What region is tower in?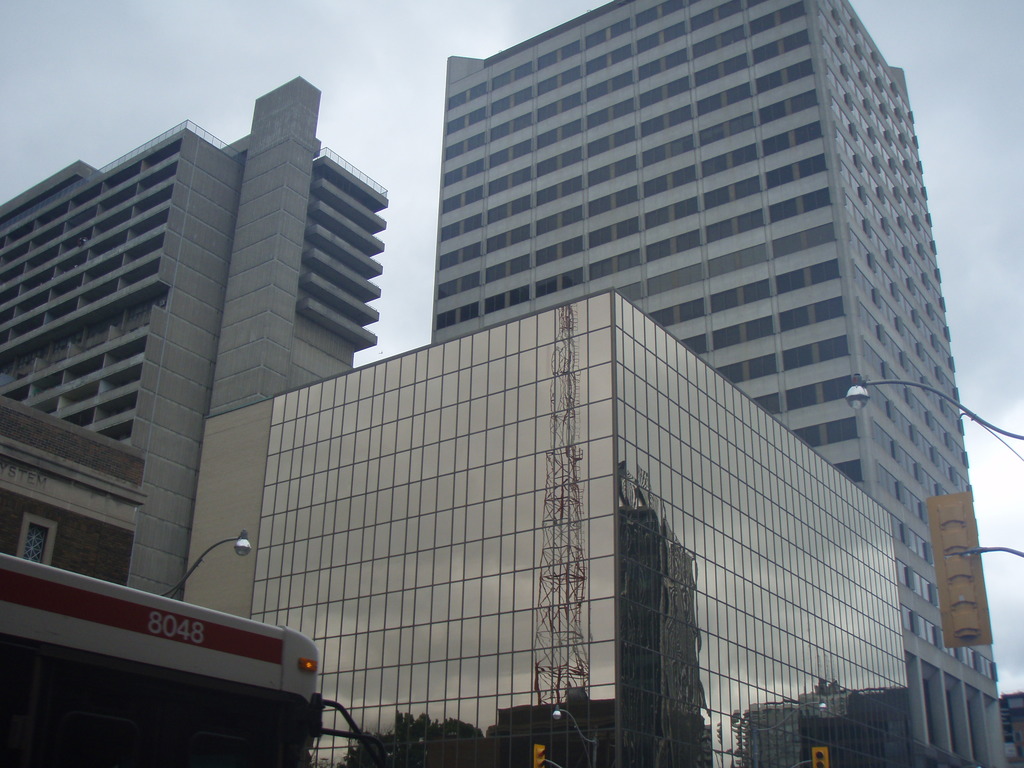
{"x1": 0, "y1": 73, "x2": 388, "y2": 606}.
